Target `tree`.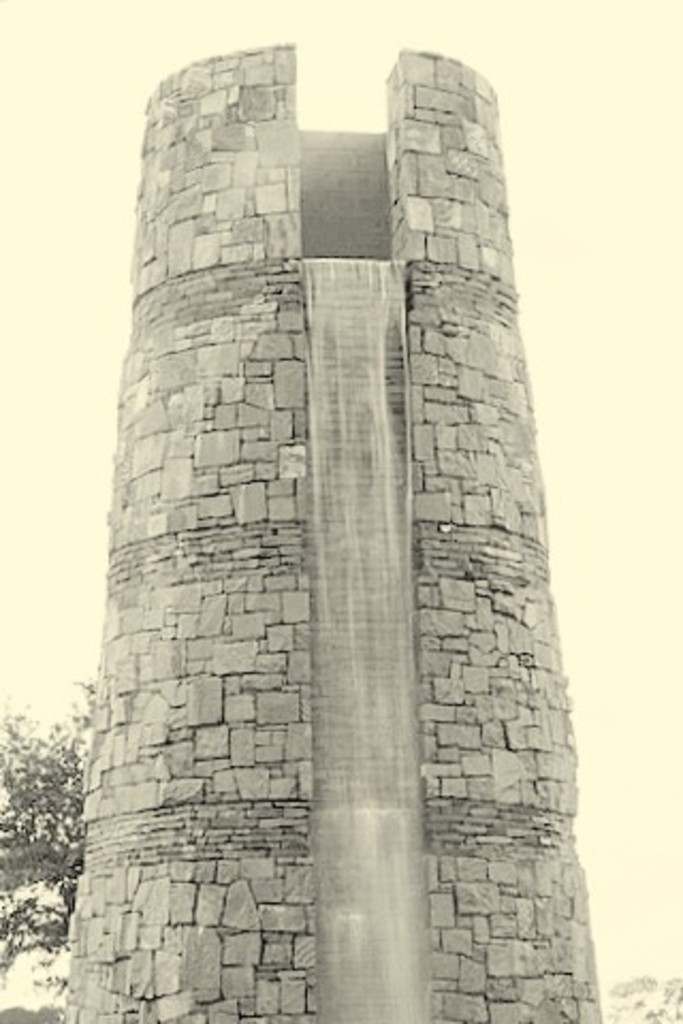
Target region: detection(9, 674, 85, 941).
